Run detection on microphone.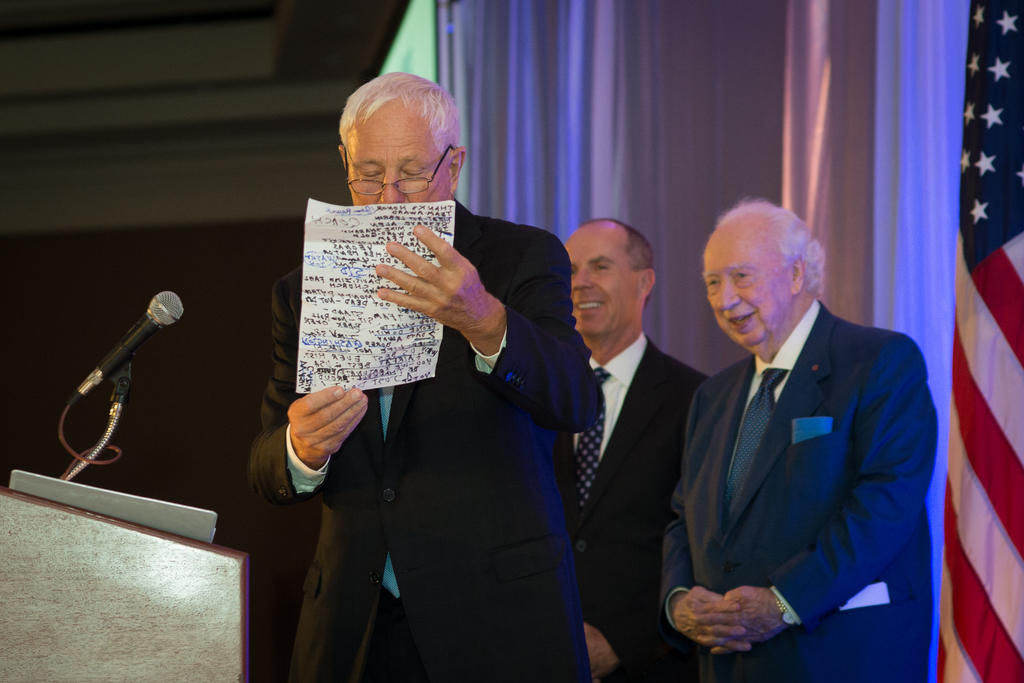
Result: [79,295,184,396].
